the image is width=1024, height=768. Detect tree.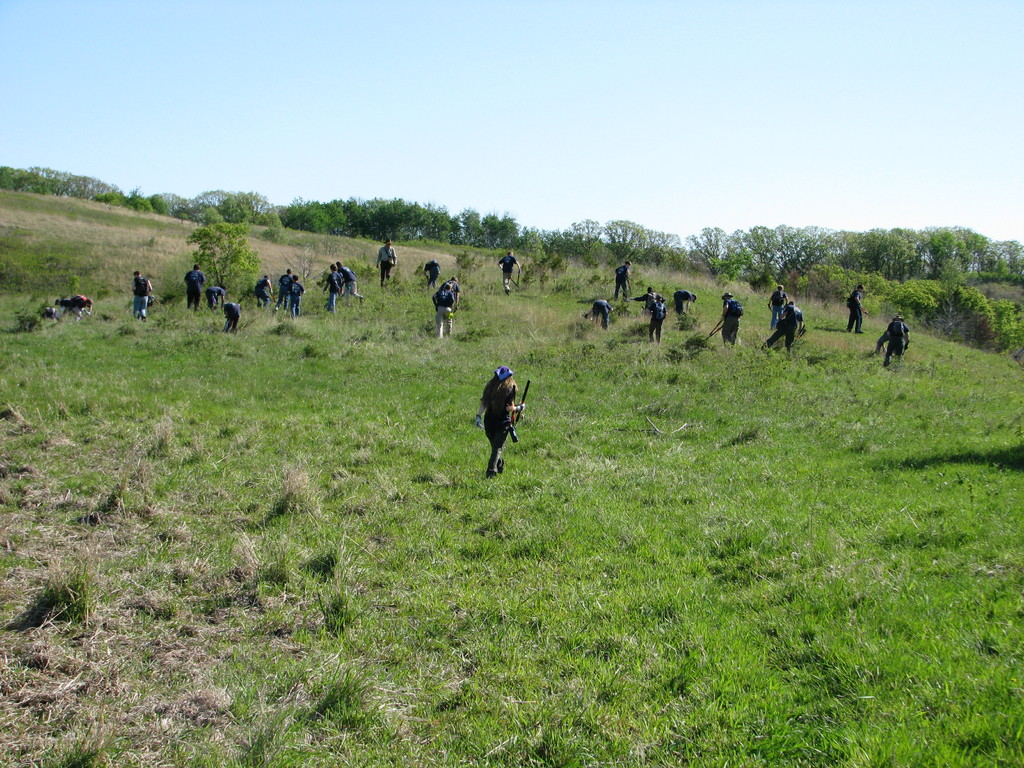
Detection: bbox=[940, 255, 969, 326].
